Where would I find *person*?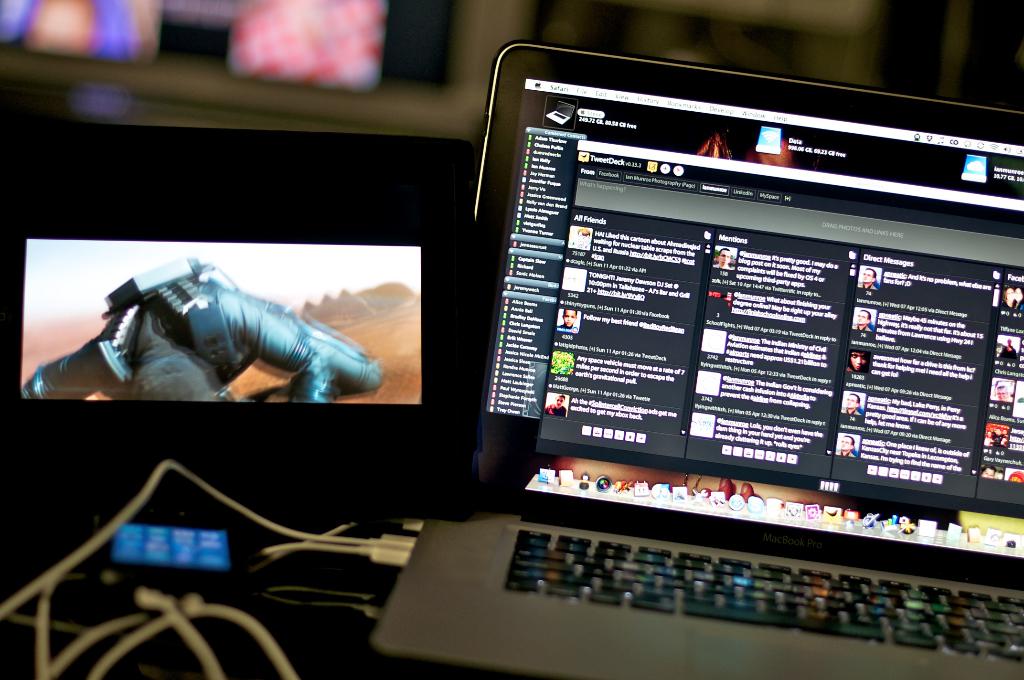
At (x1=841, y1=436, x2=858, y2=457).
